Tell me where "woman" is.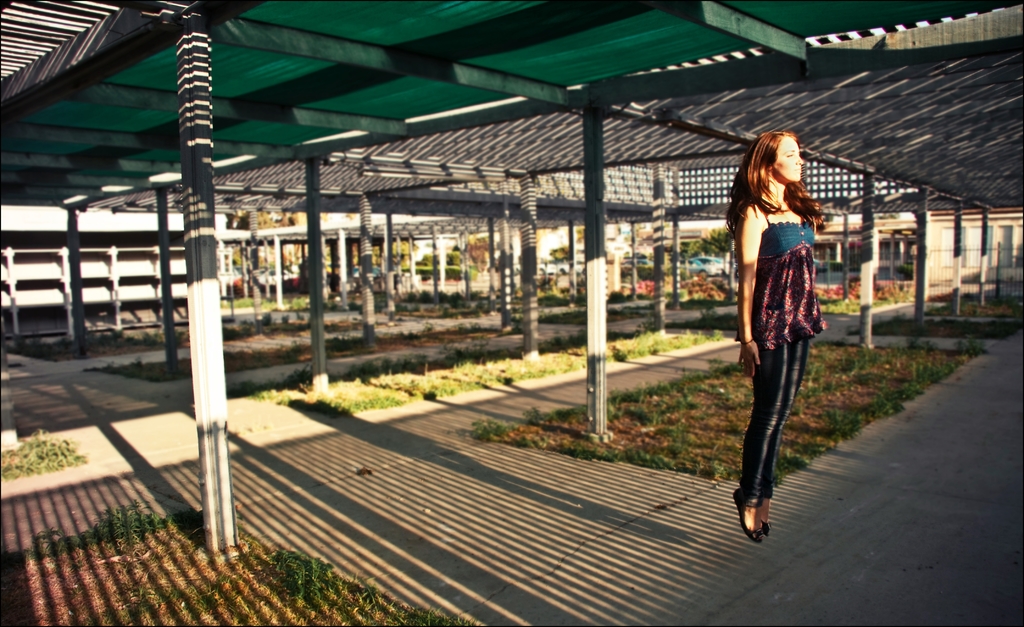
"woman" is at select_region(724, 110, 842, 525).
